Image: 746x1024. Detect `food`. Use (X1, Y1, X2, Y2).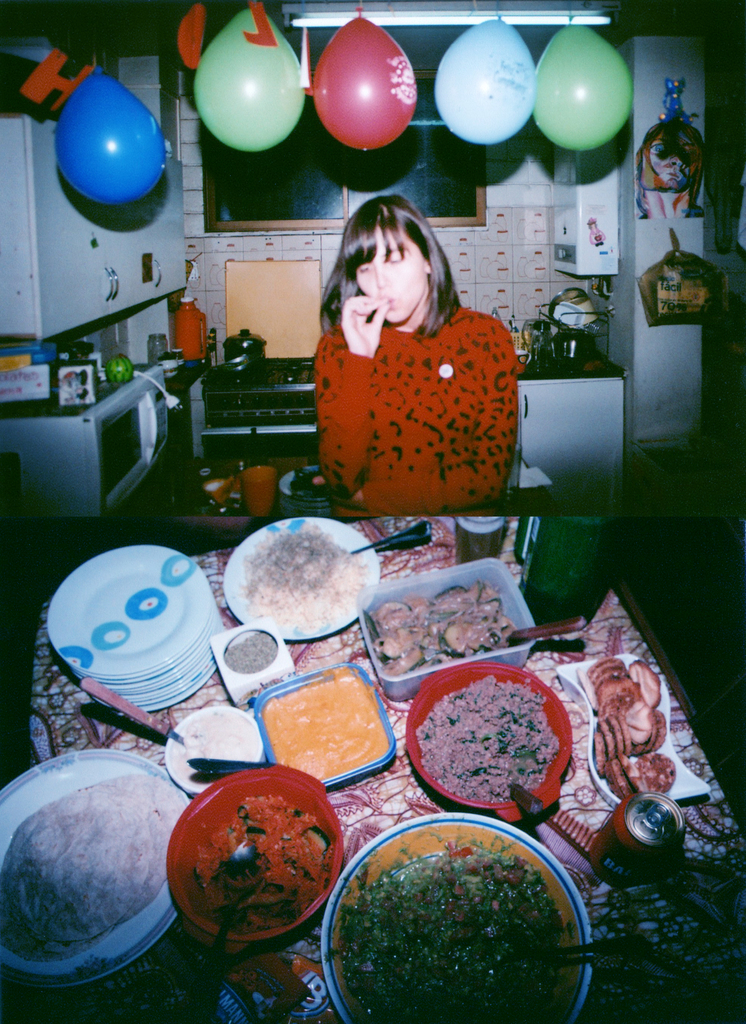
(238, 522, 369, 634).
